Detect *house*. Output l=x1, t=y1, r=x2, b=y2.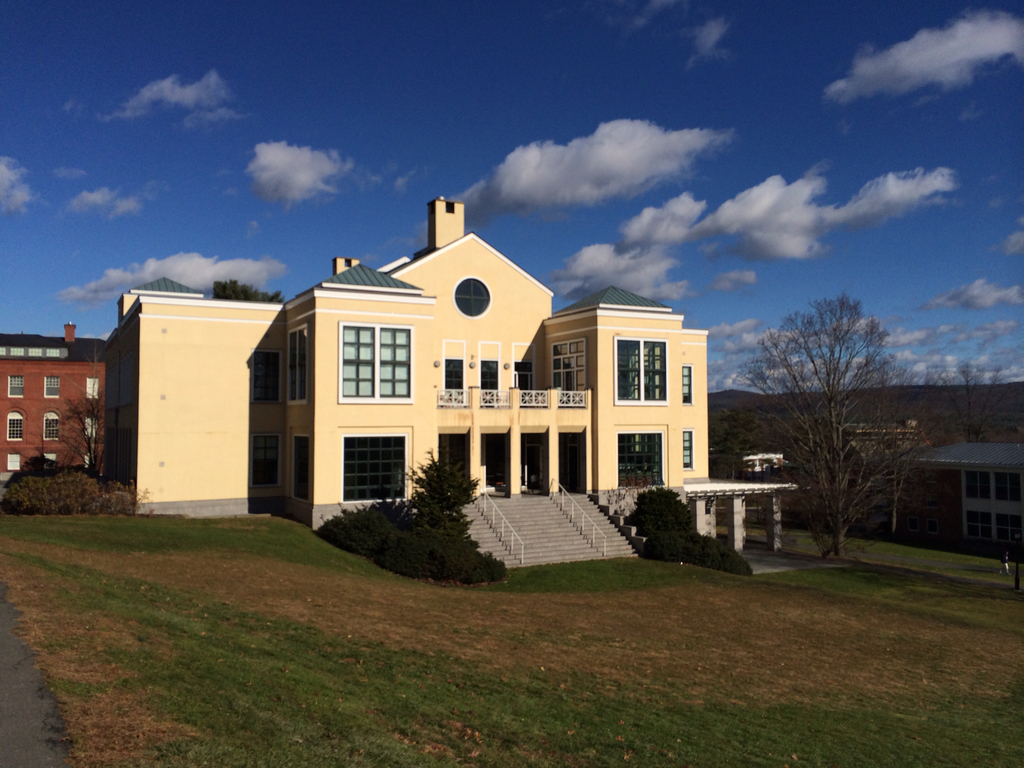
l=102, t=192, r=708, b=573.
